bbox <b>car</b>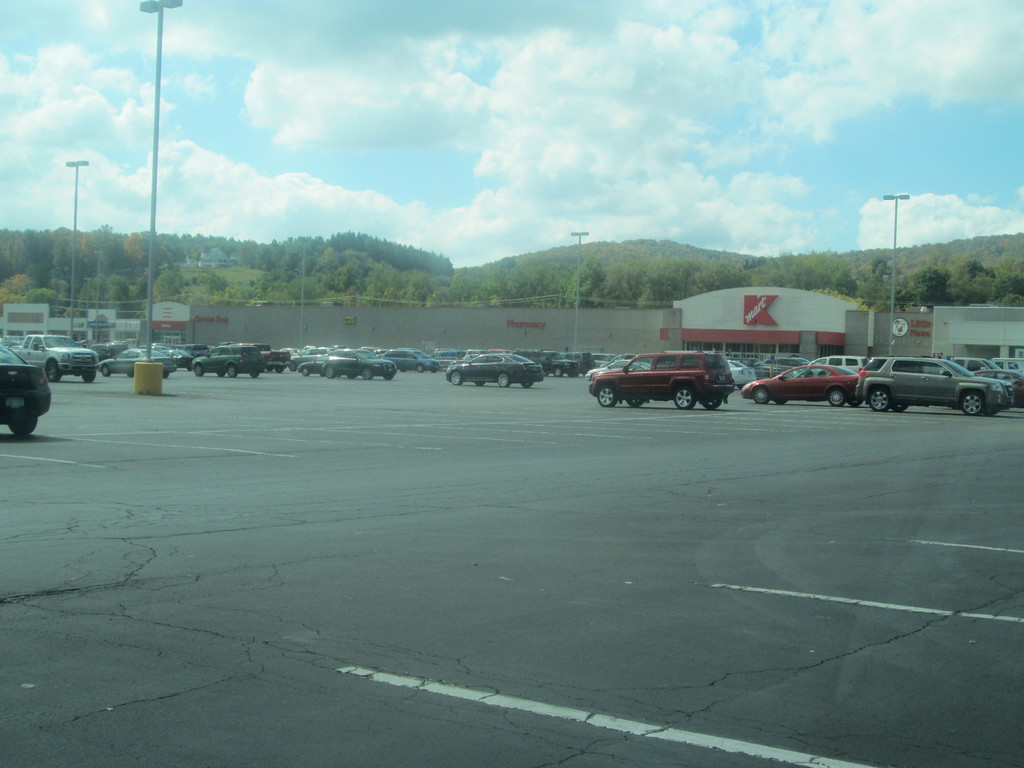
294, 353, 327, 378
